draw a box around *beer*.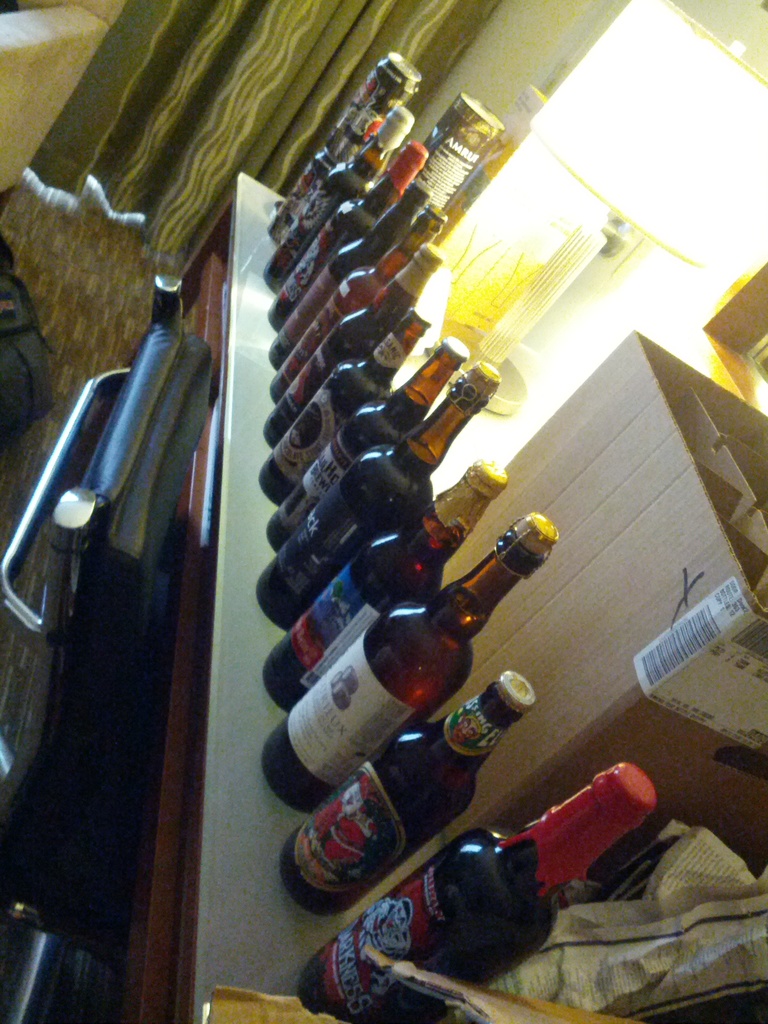
detection(264, 120, 461, 312).
